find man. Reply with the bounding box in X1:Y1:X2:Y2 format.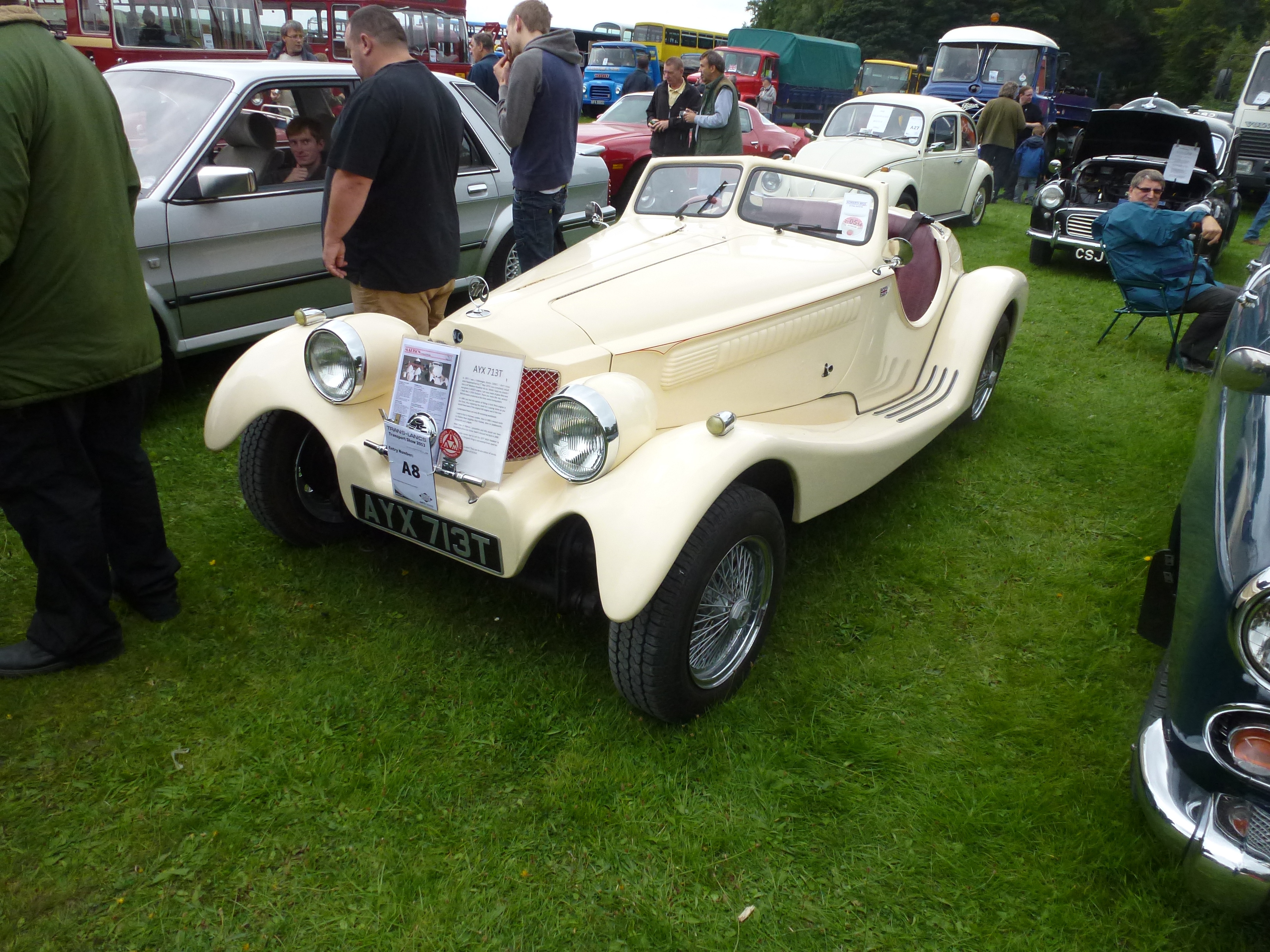
79:5:95:19.
